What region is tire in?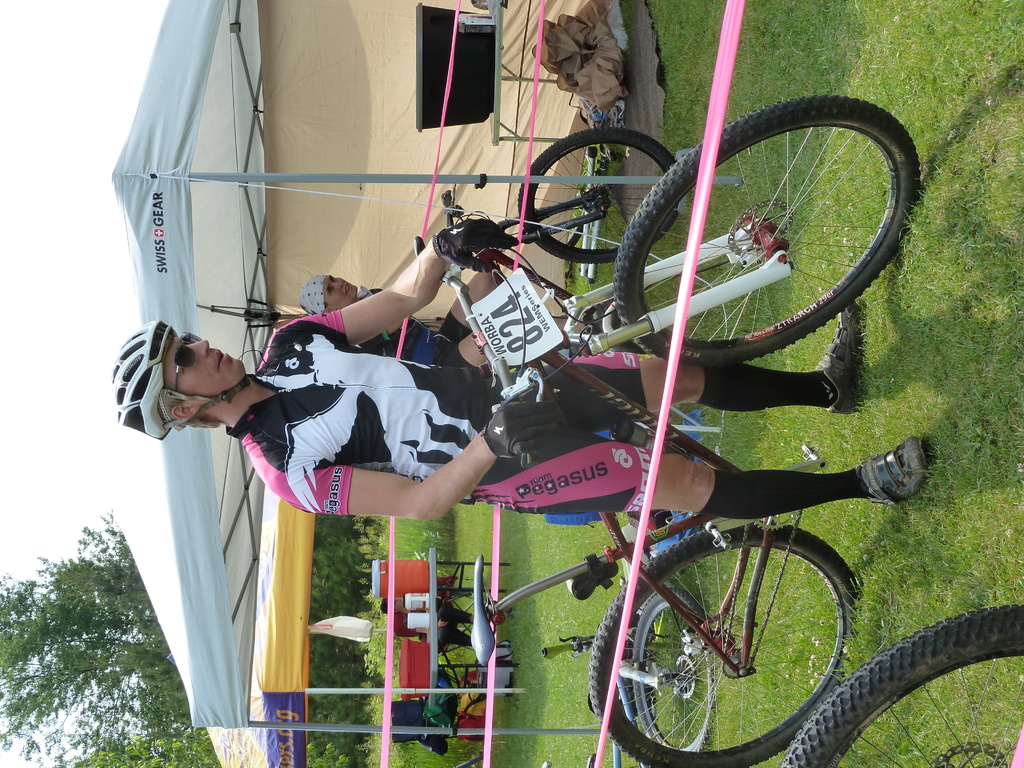
630, 584, 722, 754.
